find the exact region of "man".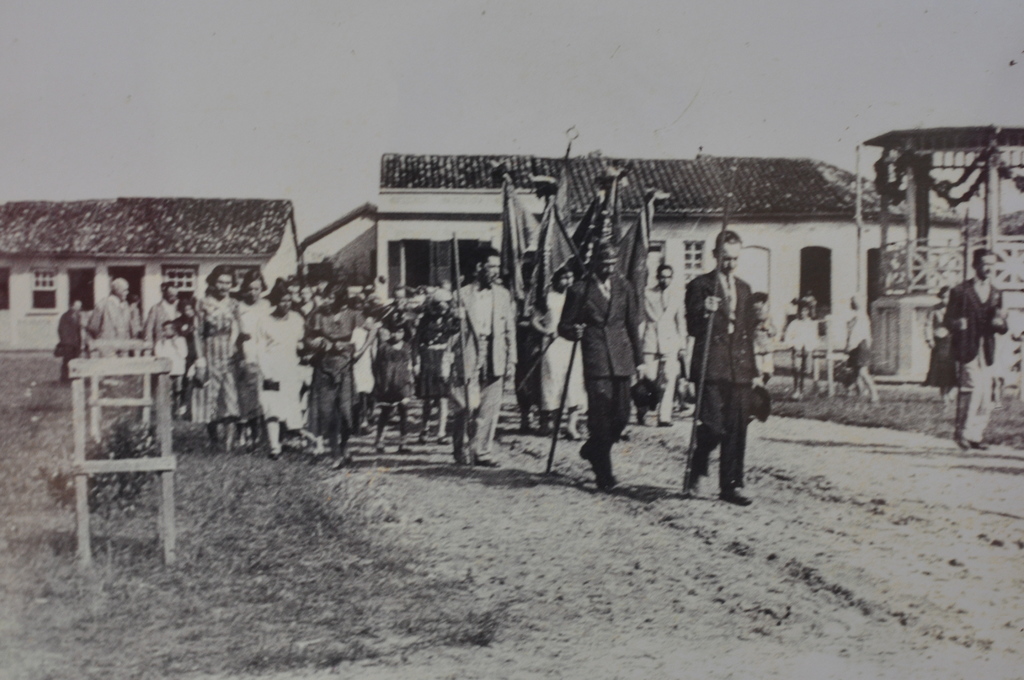
Exact region: (638, 266, 688, 425).
